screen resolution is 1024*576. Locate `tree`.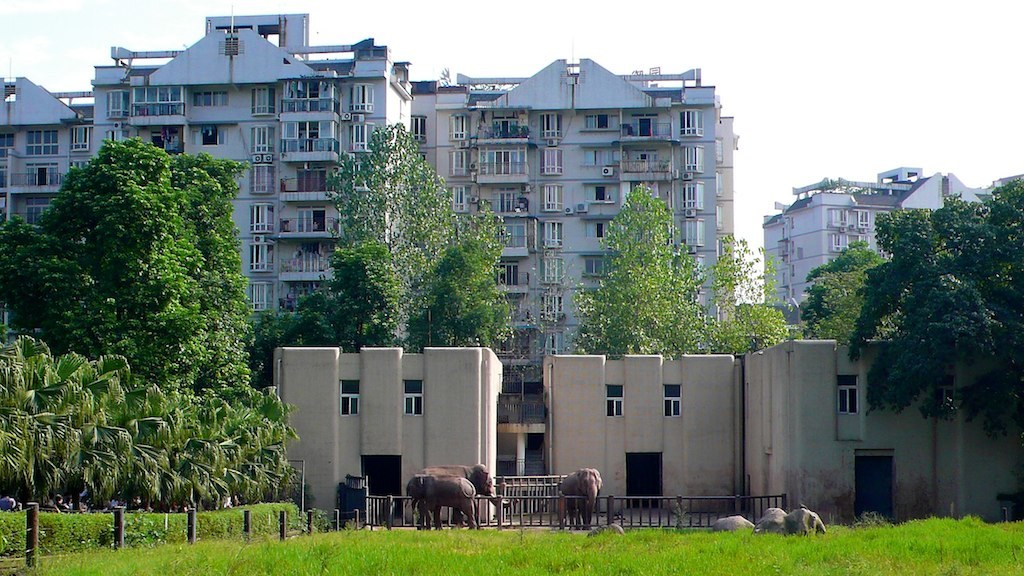
Rect(809, 261, 901, 343).
